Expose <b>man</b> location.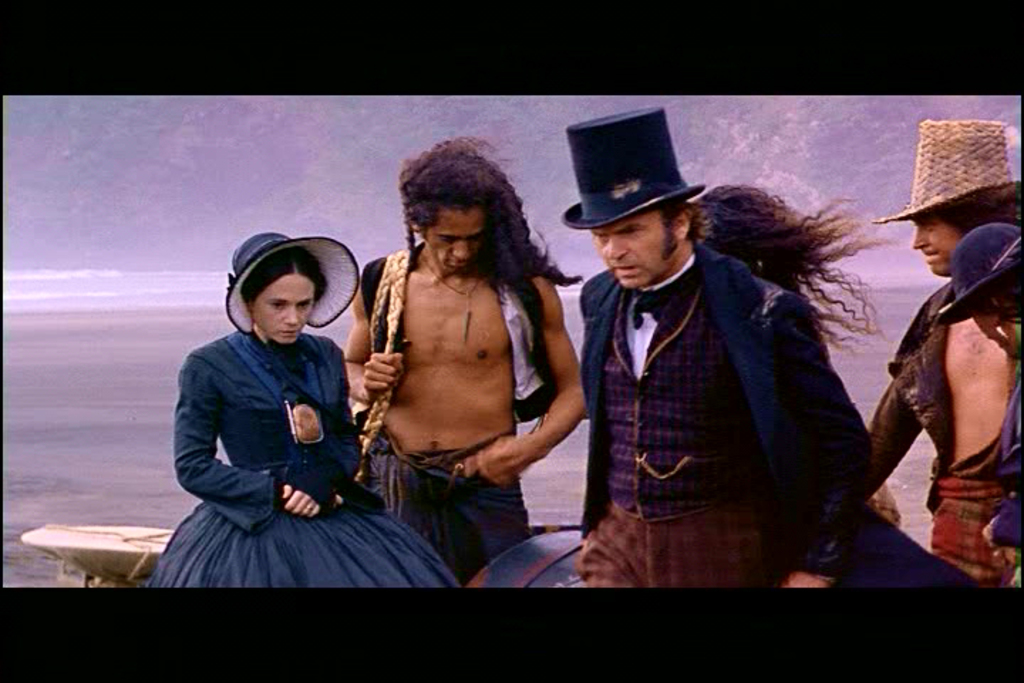
Exposed at 341,137,586,589.
